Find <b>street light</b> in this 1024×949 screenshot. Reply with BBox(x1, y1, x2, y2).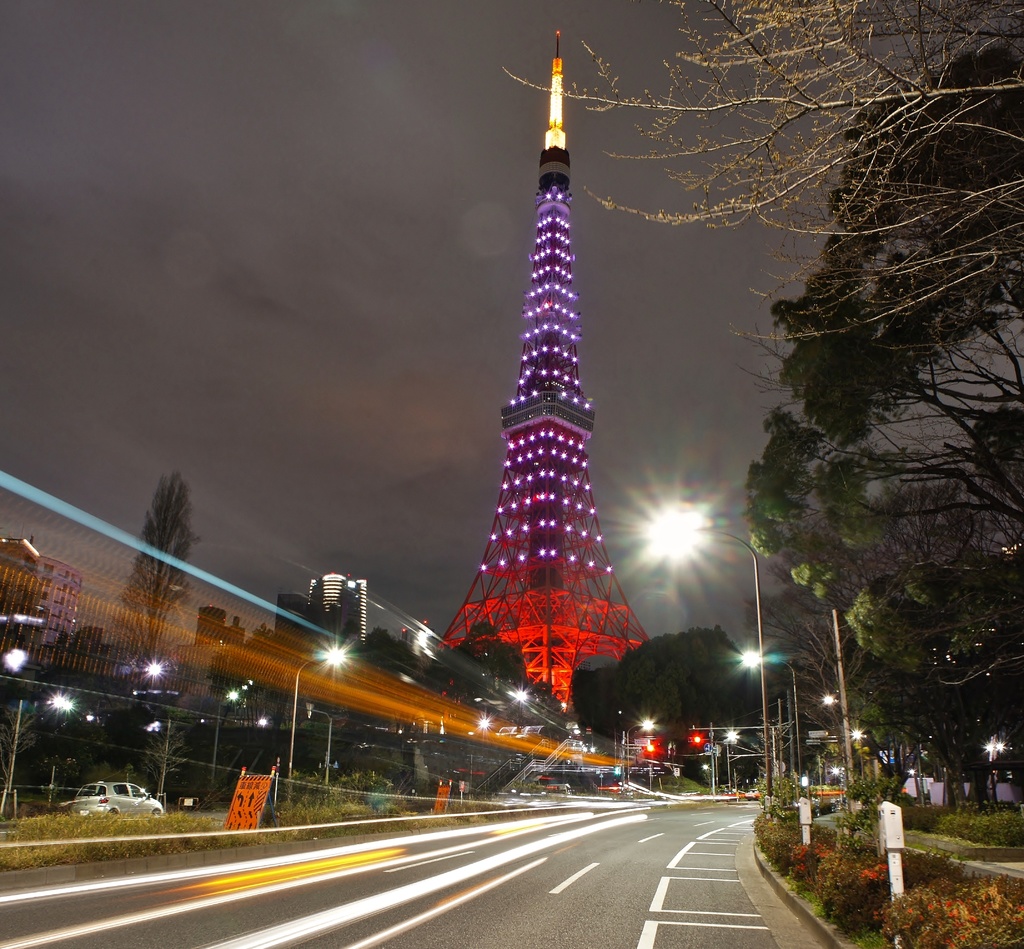
BBox(283, 646, 348, 801).
